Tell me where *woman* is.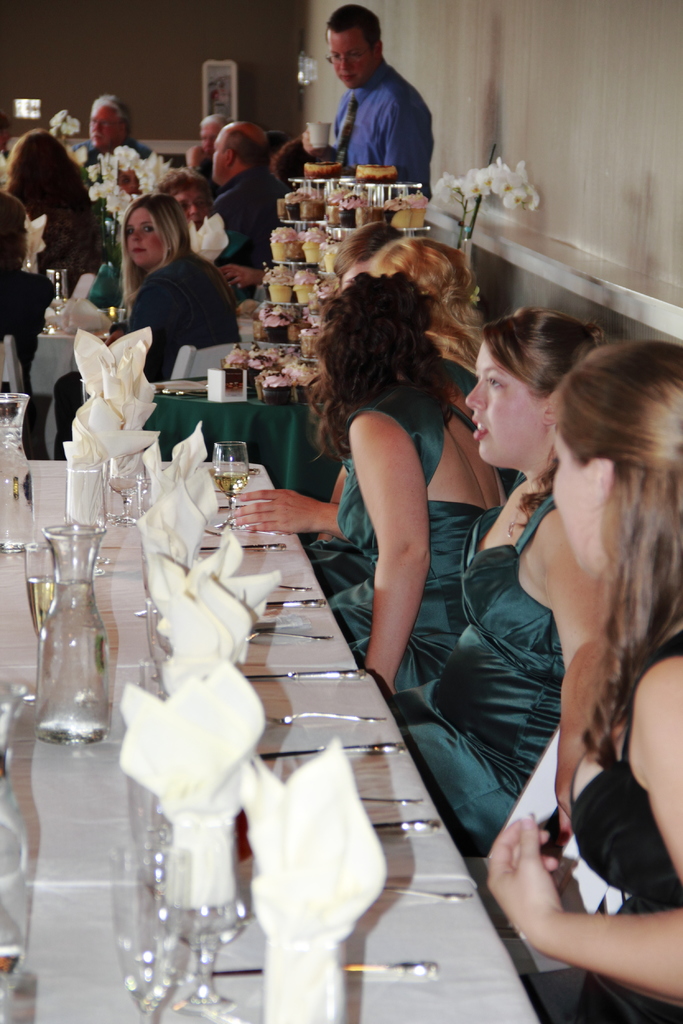
*woman* is at left=150, top=156, right=263, bottom=342.
